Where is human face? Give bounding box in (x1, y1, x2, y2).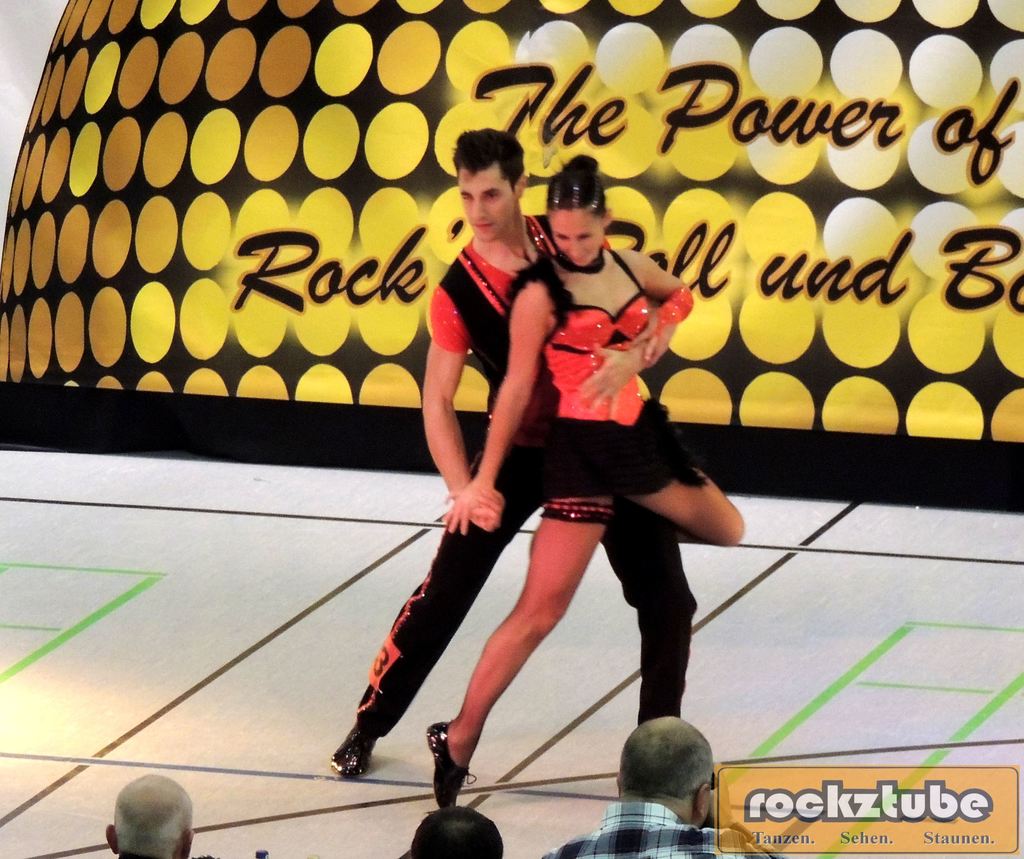
(548, 193, 604, 270).
